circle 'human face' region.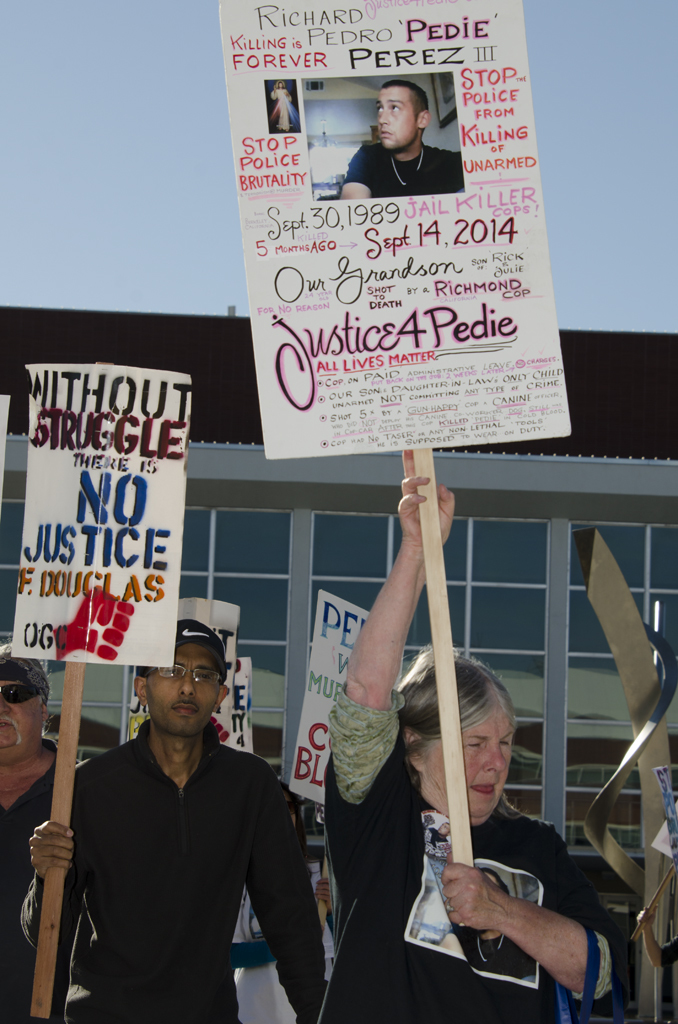
Region: 422, 710, 509, 811.
